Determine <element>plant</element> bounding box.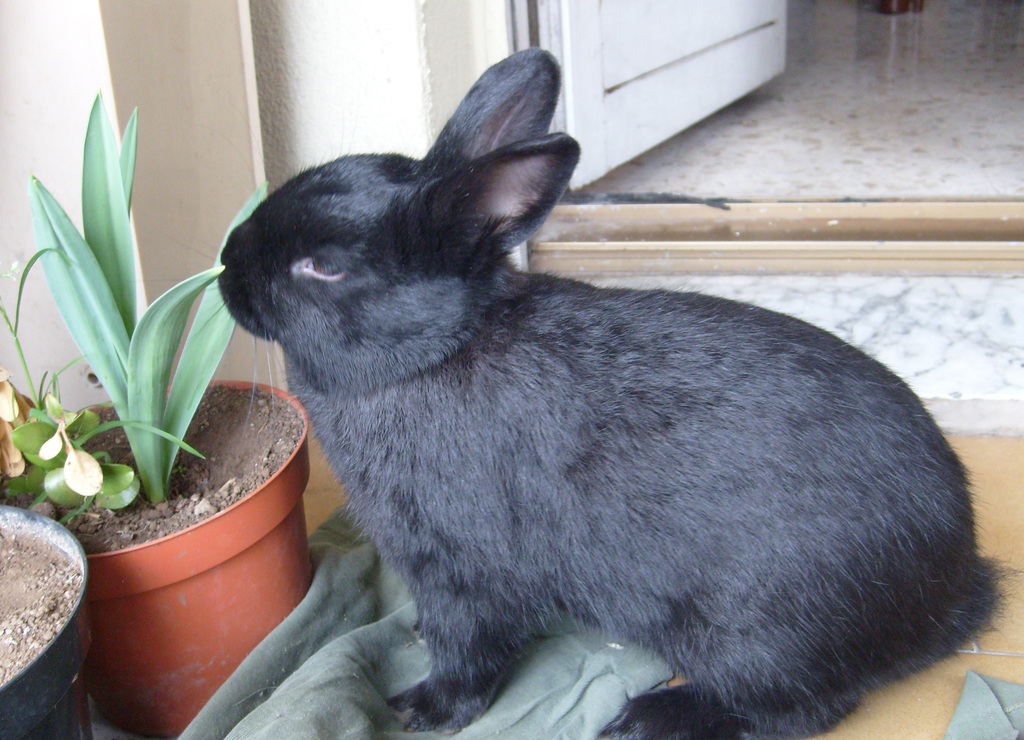
Determined: bbox=(11, 75, 255, 599).
